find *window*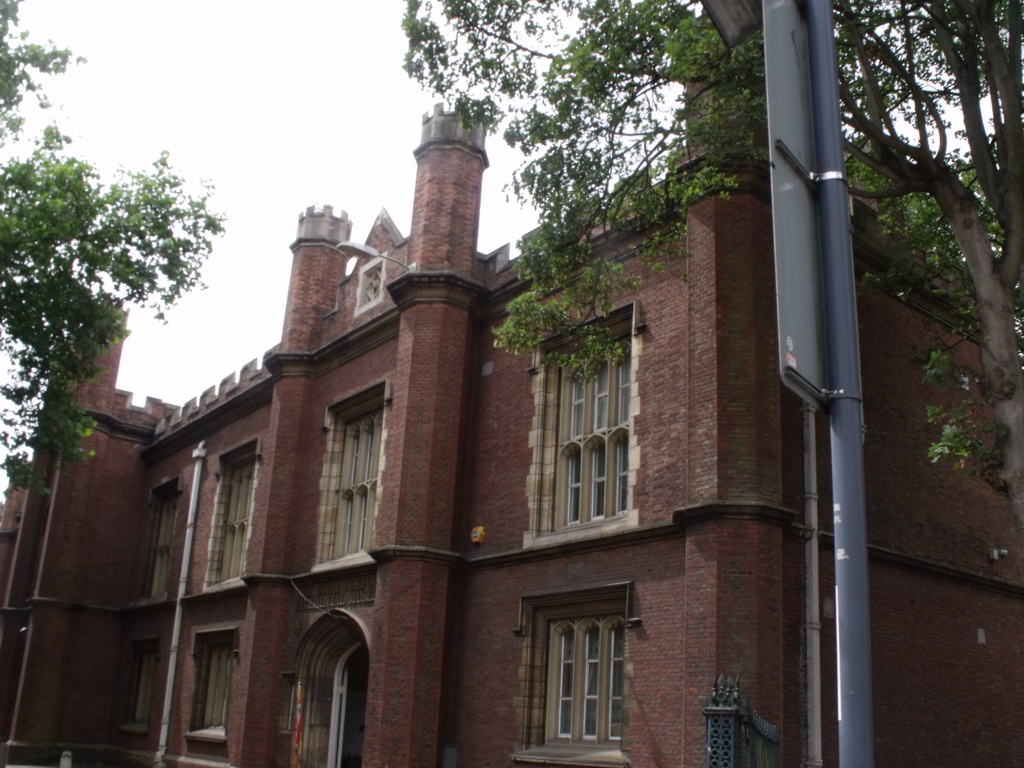
box(309, 377, 387, 574)
